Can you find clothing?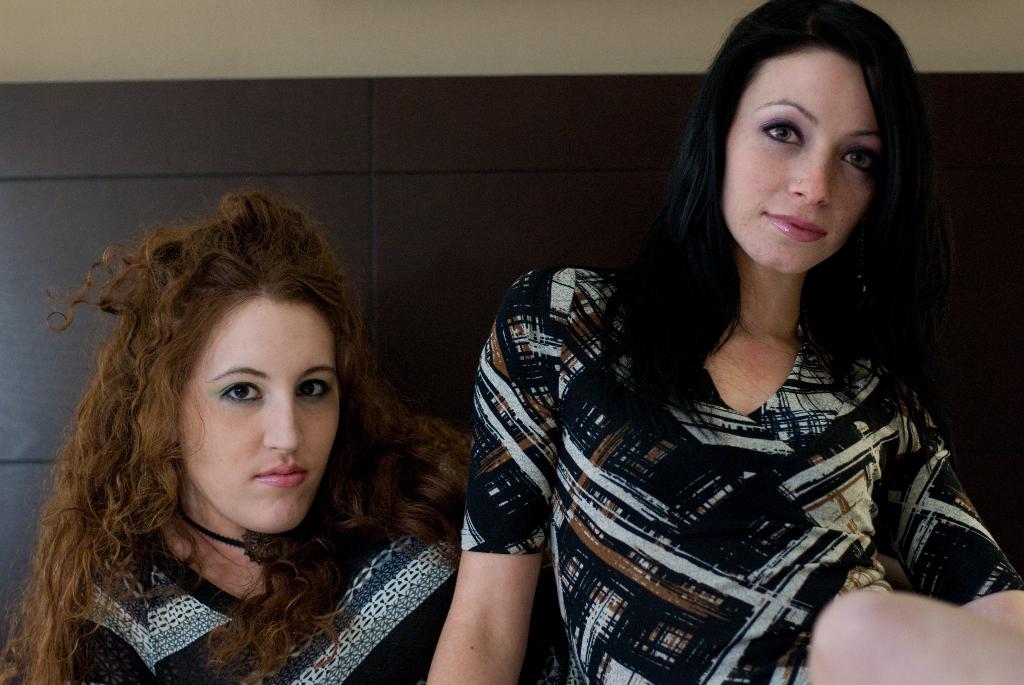
Yes, bounding box: <bbox>69, 533, 455, 684</bbox>.
